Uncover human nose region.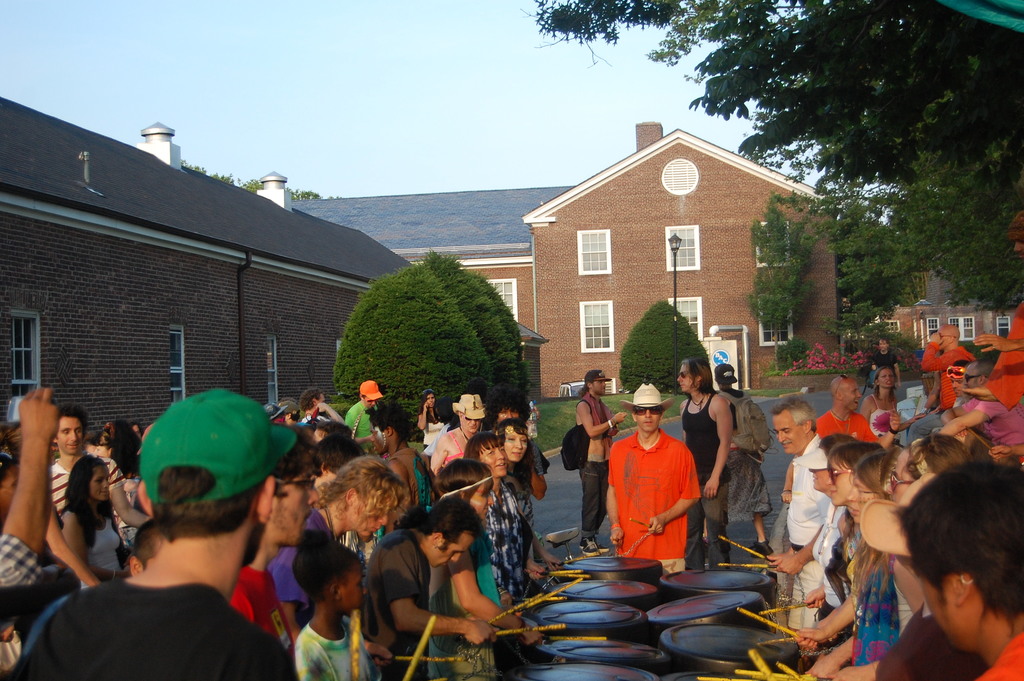
Uncovered: bbox=[848, 489, 858, 501].
